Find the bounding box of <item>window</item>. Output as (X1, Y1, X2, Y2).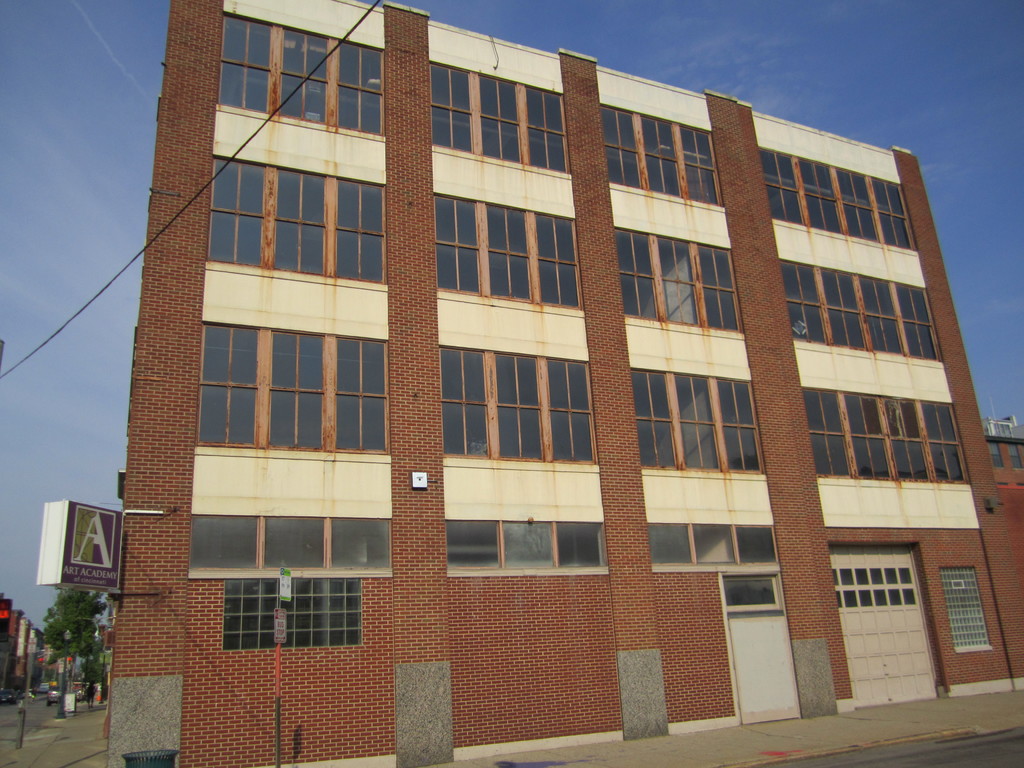
(223, 577, 358, 648).
